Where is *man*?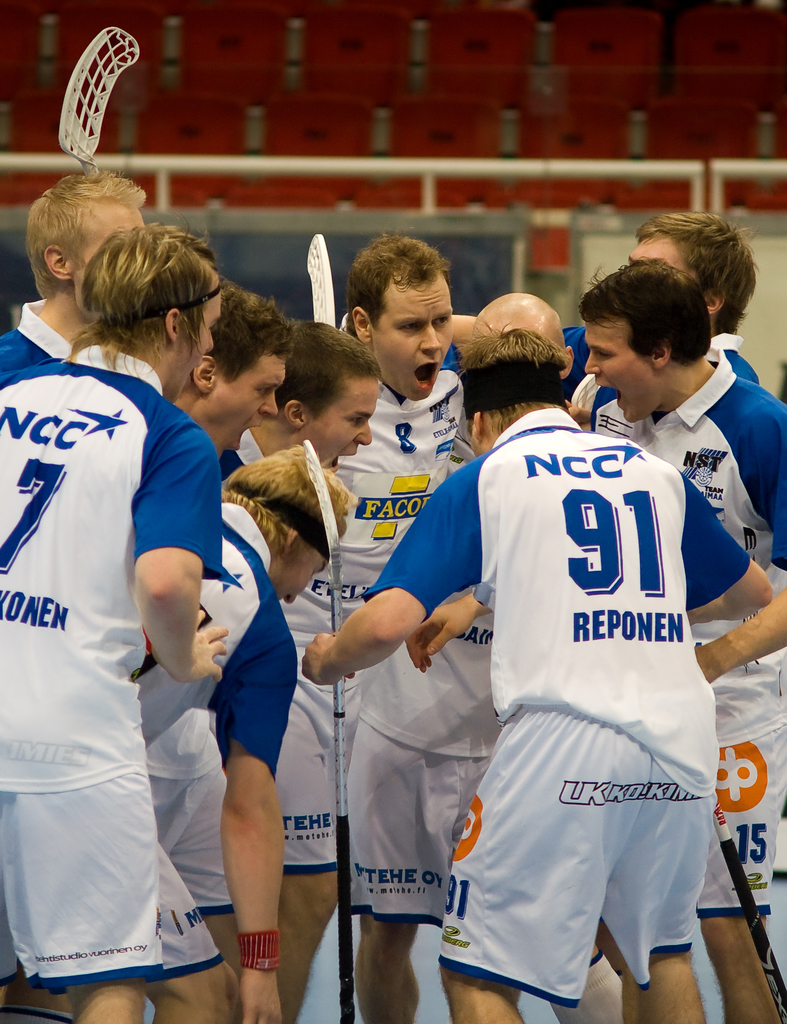
[left=127, top=436, right=359, bottom=1023].
